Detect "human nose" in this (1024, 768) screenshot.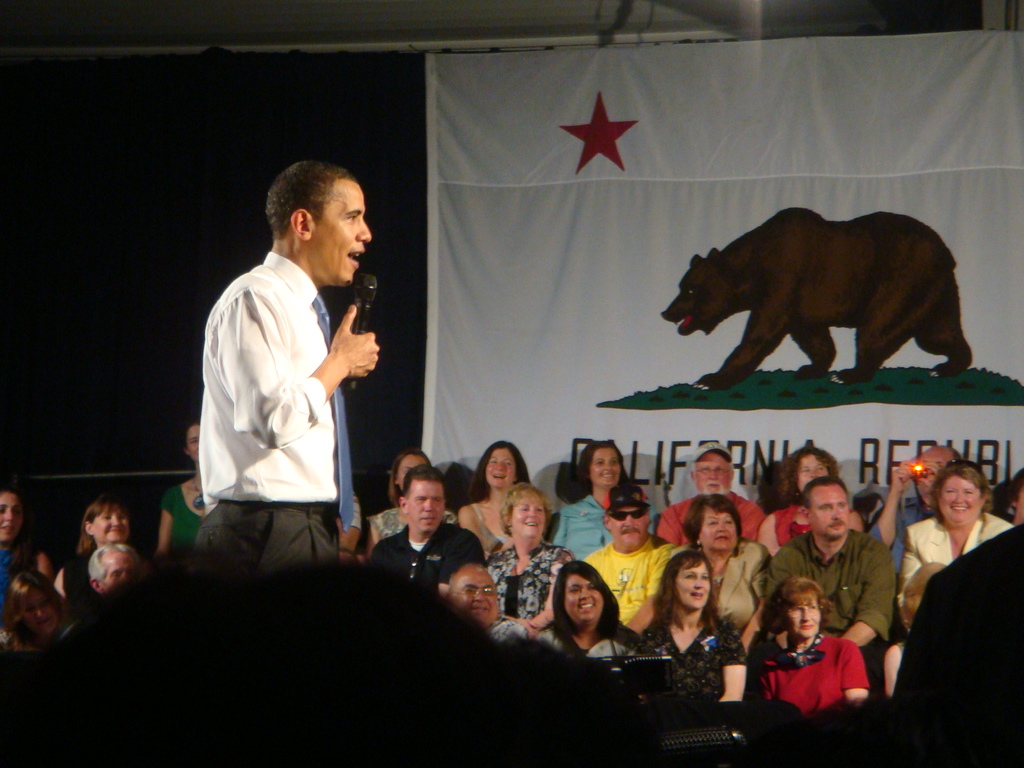
Detection: 530/511/536/518.
